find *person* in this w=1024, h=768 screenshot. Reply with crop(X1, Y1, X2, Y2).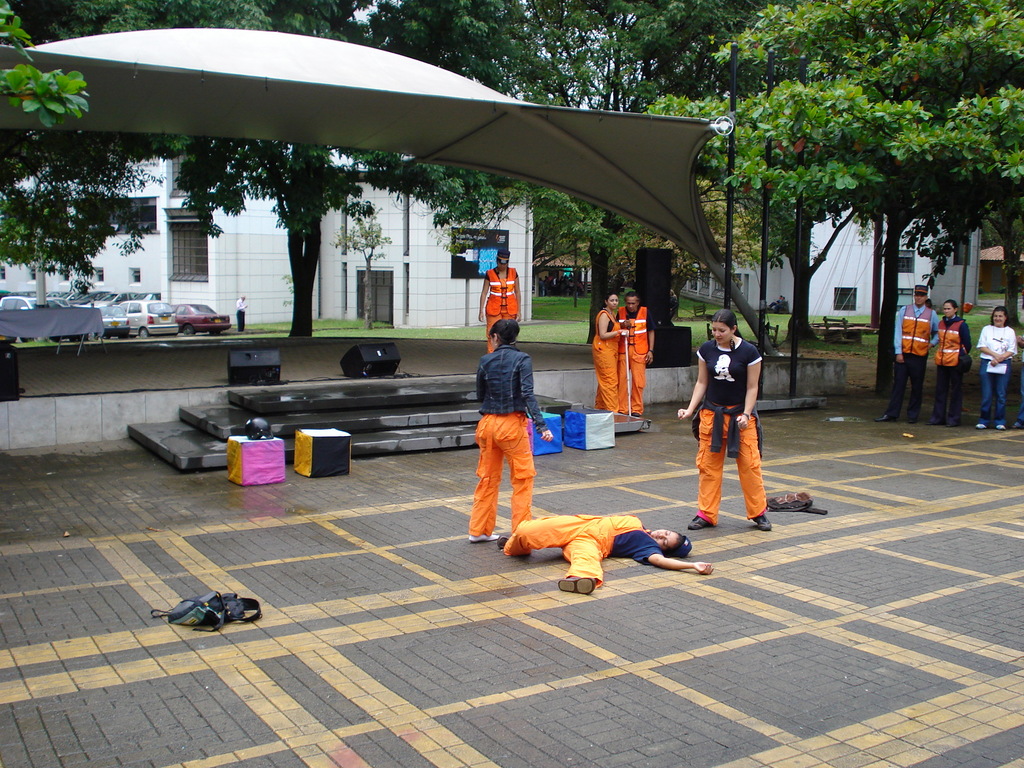
crop(618, 291, 657, 415).
